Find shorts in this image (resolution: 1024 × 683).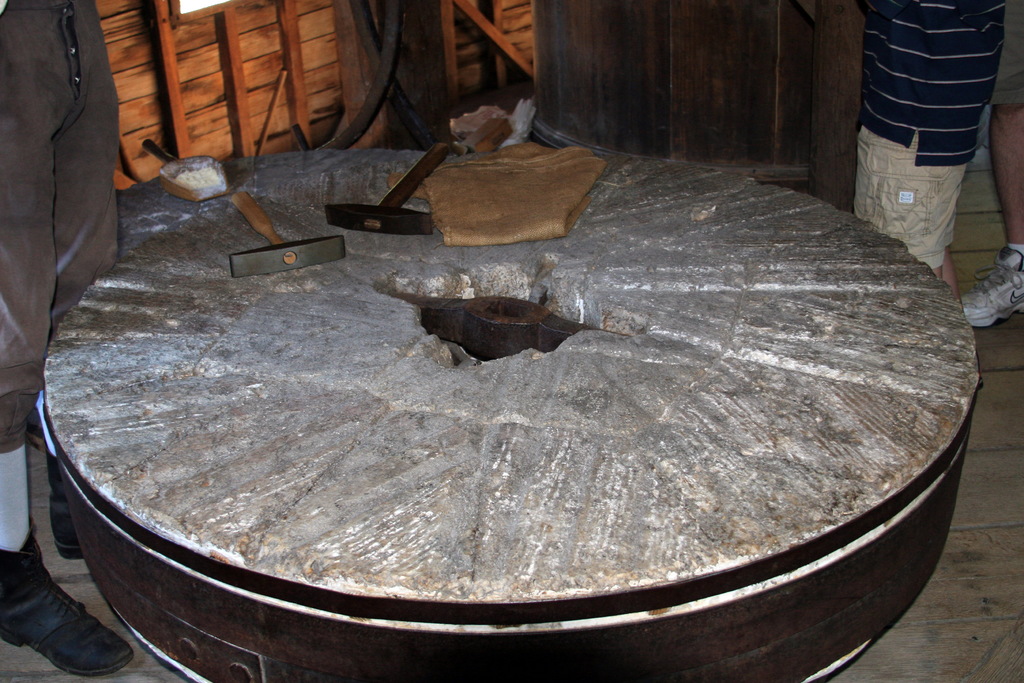
pyautogui.locateOnScreen(988, 0, 1023, 106).
